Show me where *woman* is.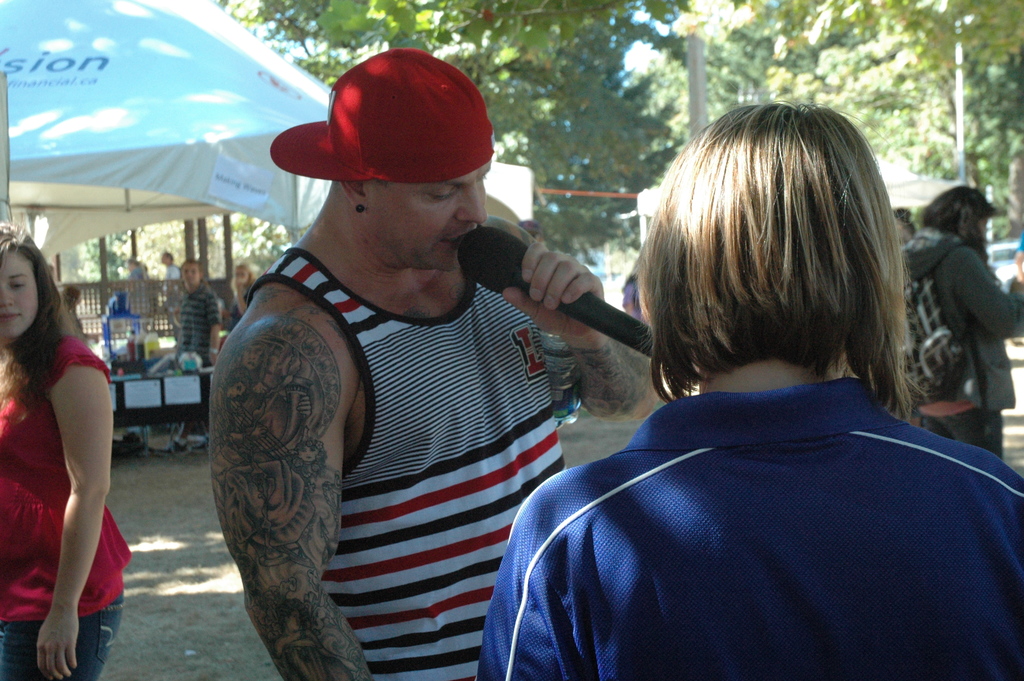
*woman* is at rect(7, 220, 131, 677).
